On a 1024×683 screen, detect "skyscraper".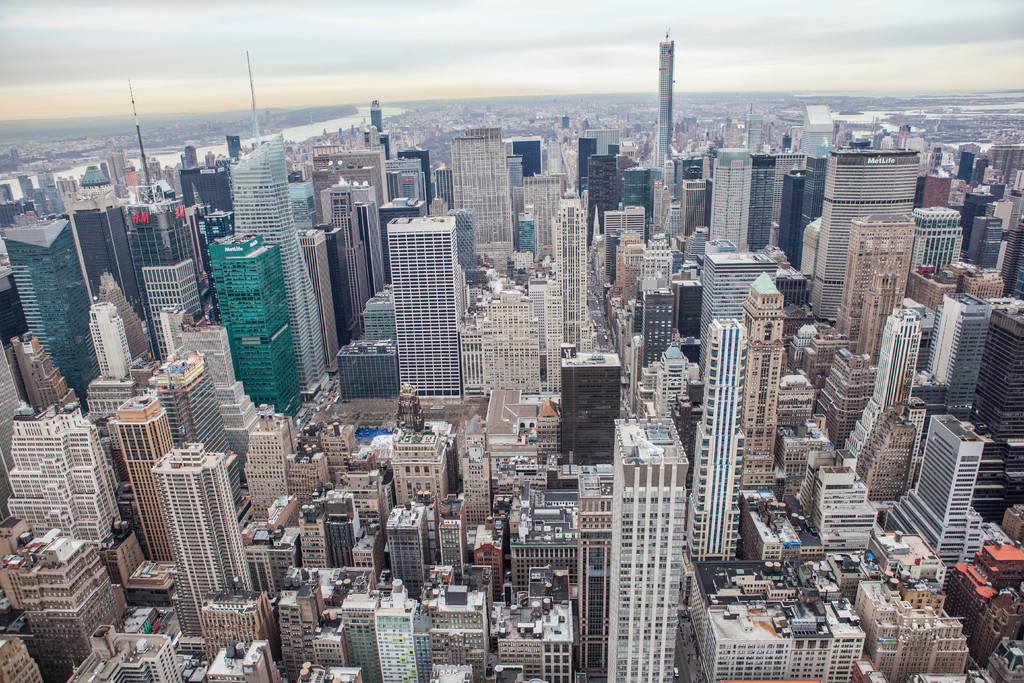
(916, 292, 973, 378).
